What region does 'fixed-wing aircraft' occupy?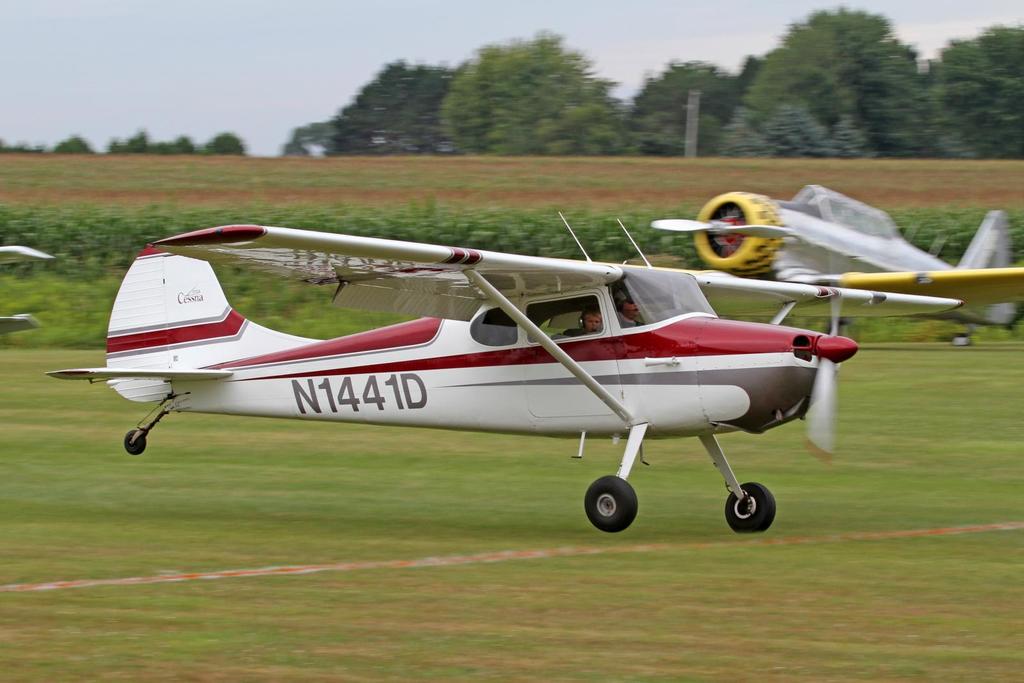
crop(1, 245, 54, 335).
